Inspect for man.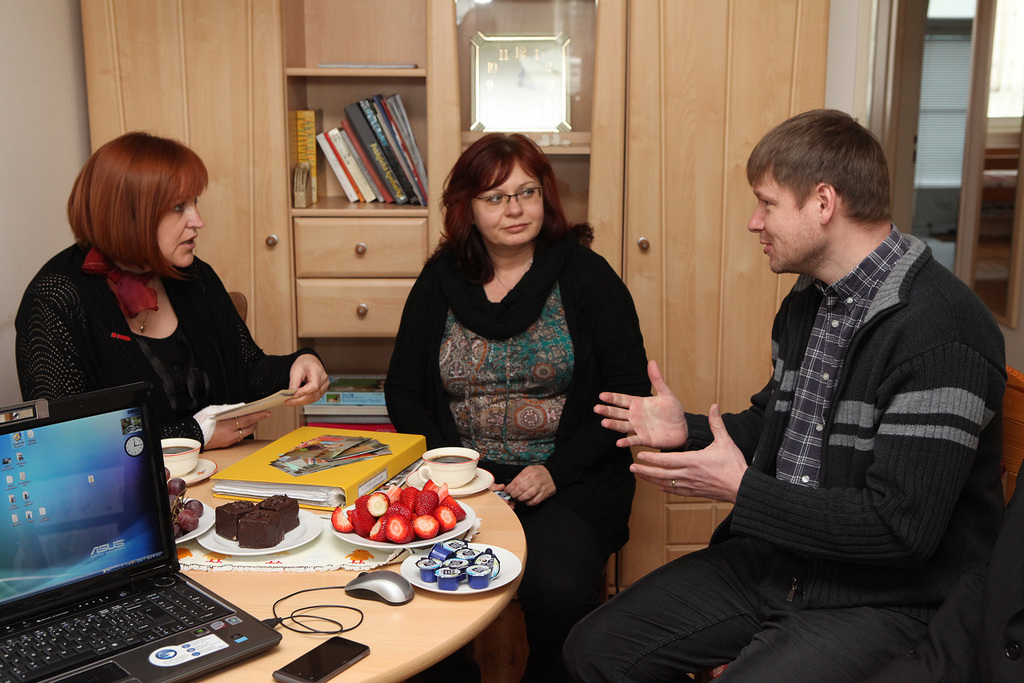
Inspection: 559,111,1012,682.
